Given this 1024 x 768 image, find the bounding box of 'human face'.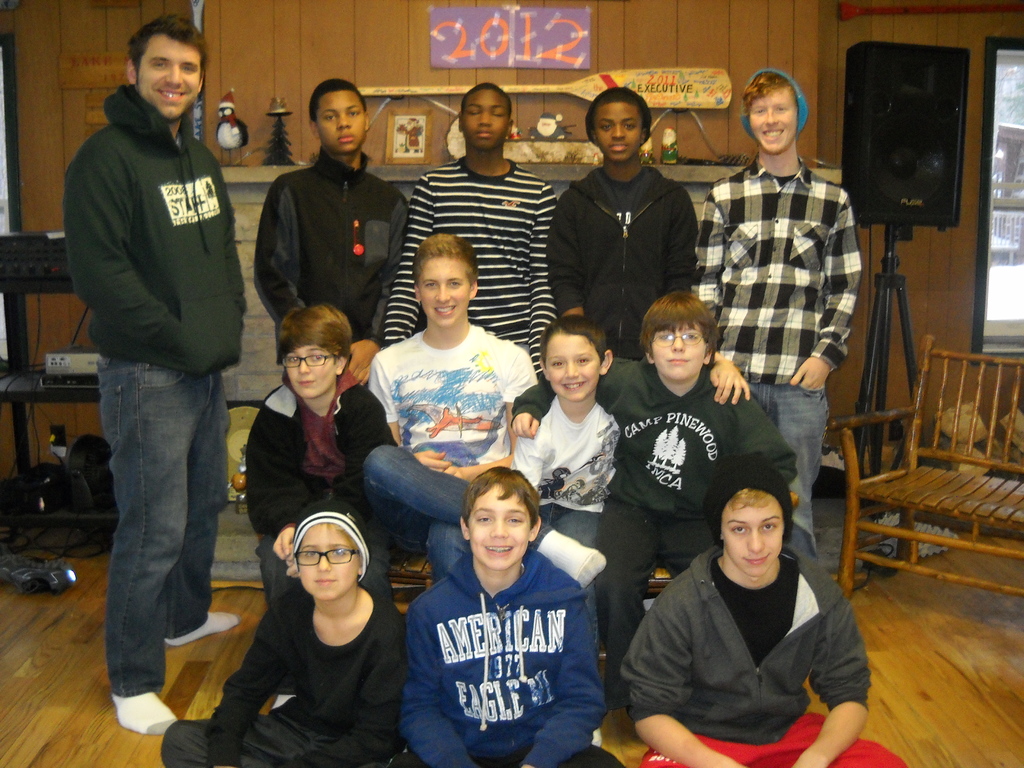
{"left": 136, "top": 43, "right": 200, "bottom": 122}.
